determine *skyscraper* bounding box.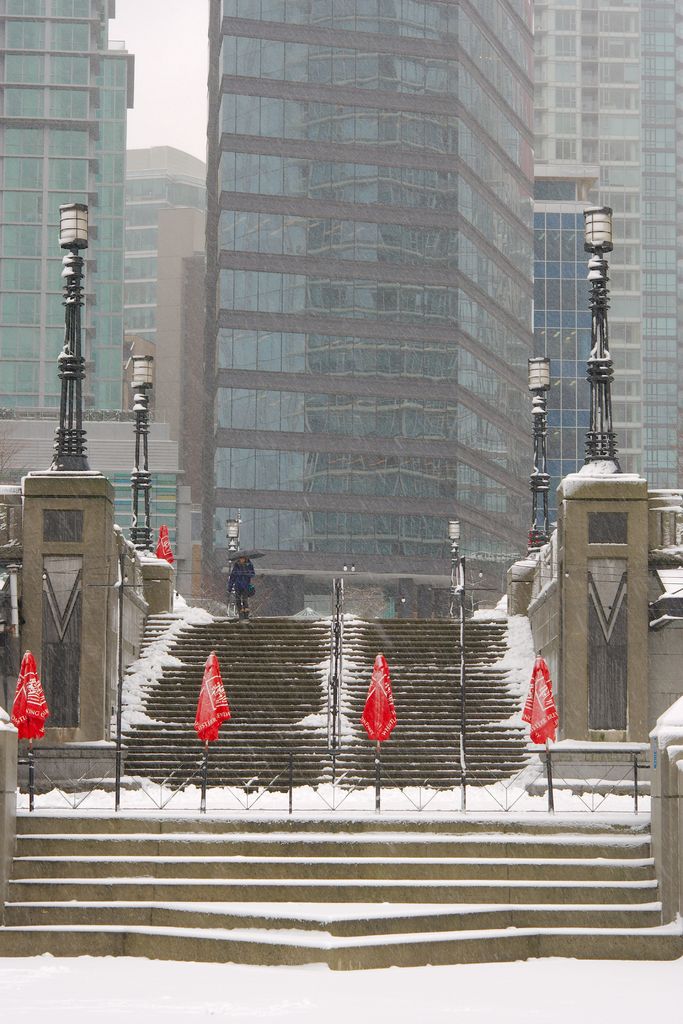
Determined: box(534, 0, 682, 554).
